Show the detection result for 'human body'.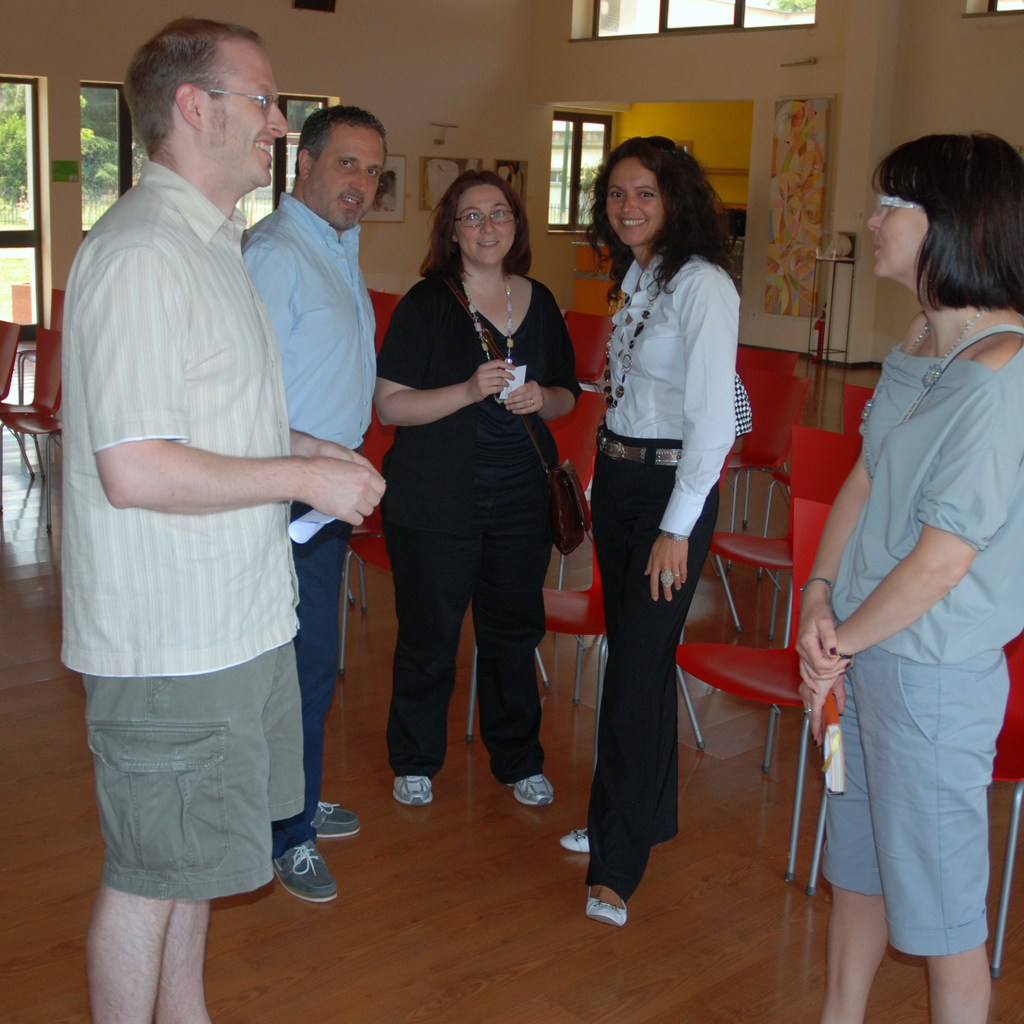
box=[368, 235, 599, 817].
